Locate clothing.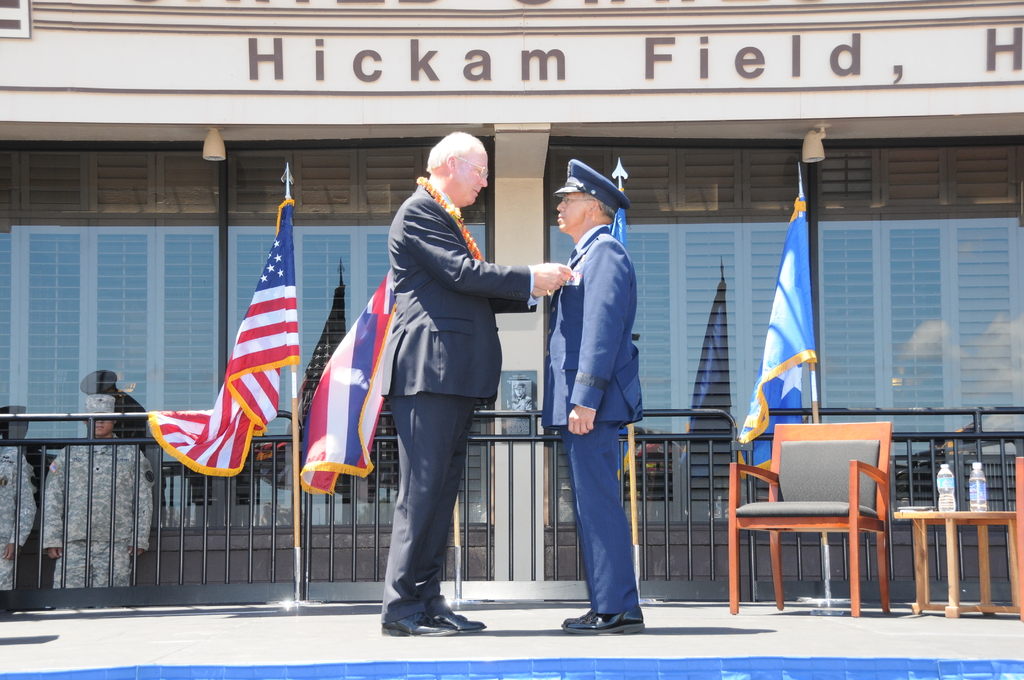
Bounding box: 0,439,36,592.
